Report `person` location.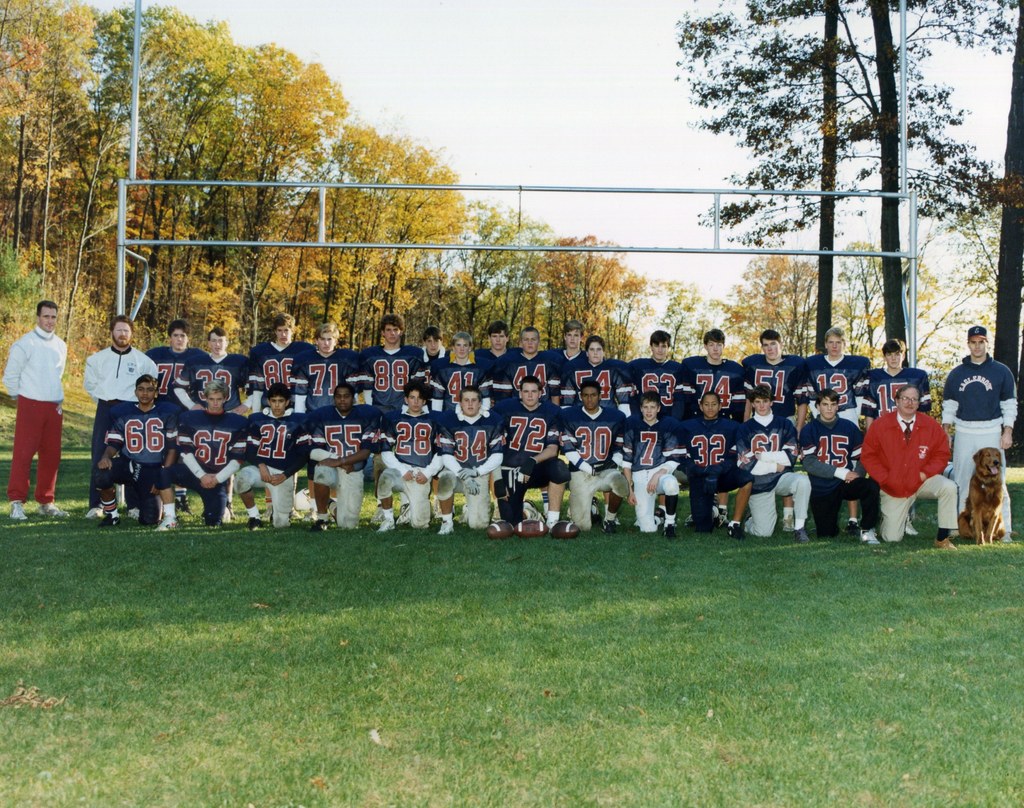
Report: <box>353,315,426,426</box>.
